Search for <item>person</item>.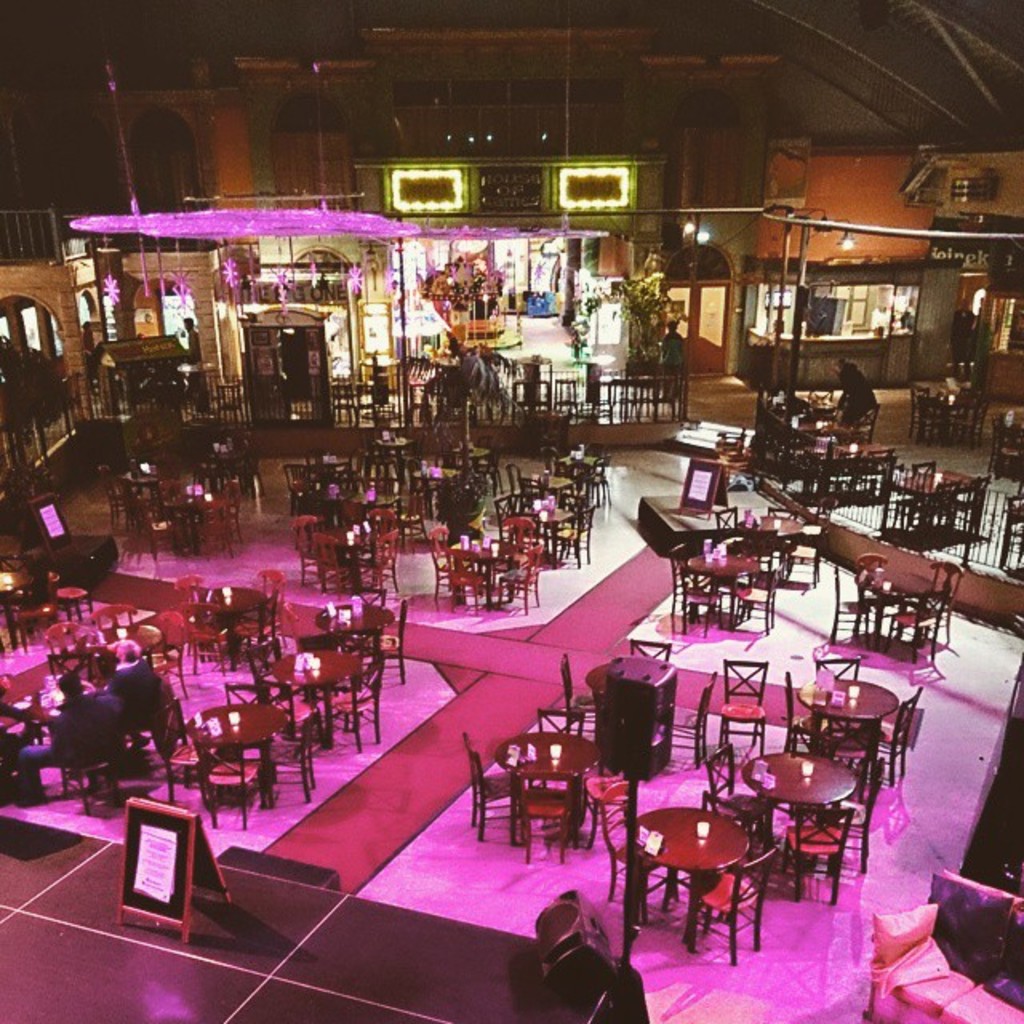
Found at (13, 664, 139, 798).
